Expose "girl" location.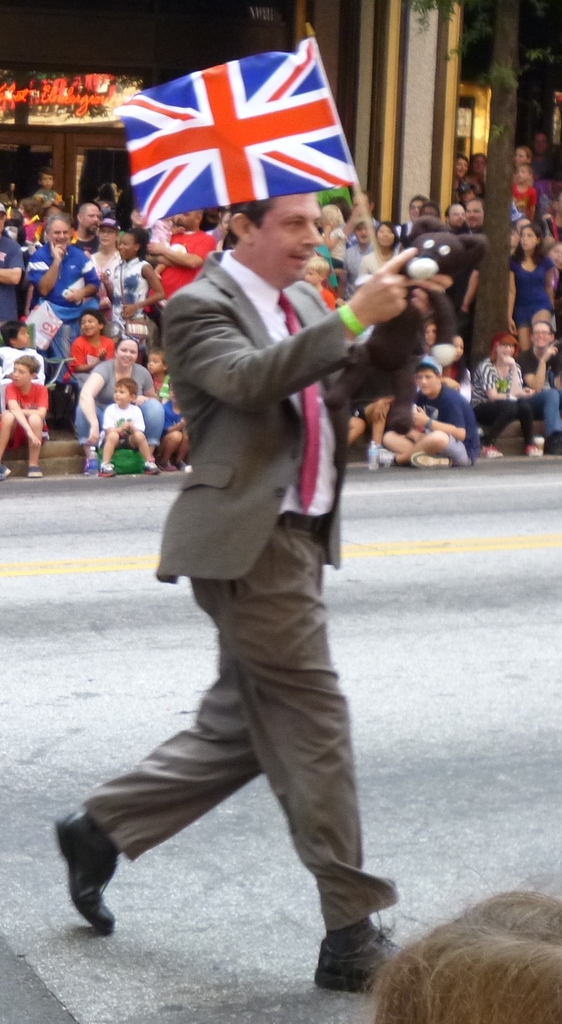
Exposed at 506,228,553,364.
